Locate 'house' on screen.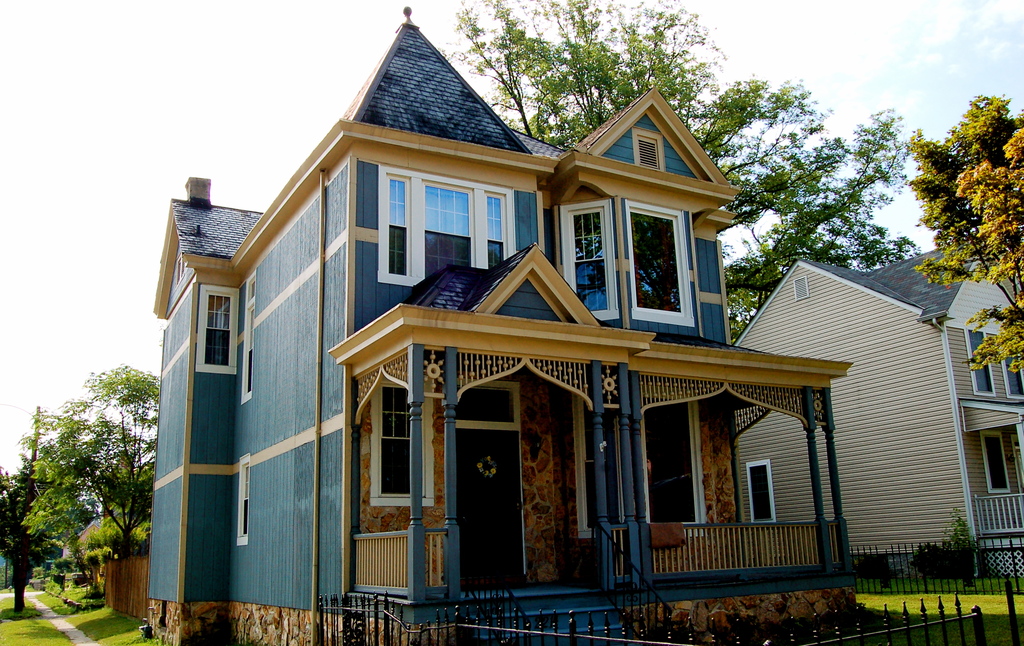
On screen at 729 251 1023 563.
